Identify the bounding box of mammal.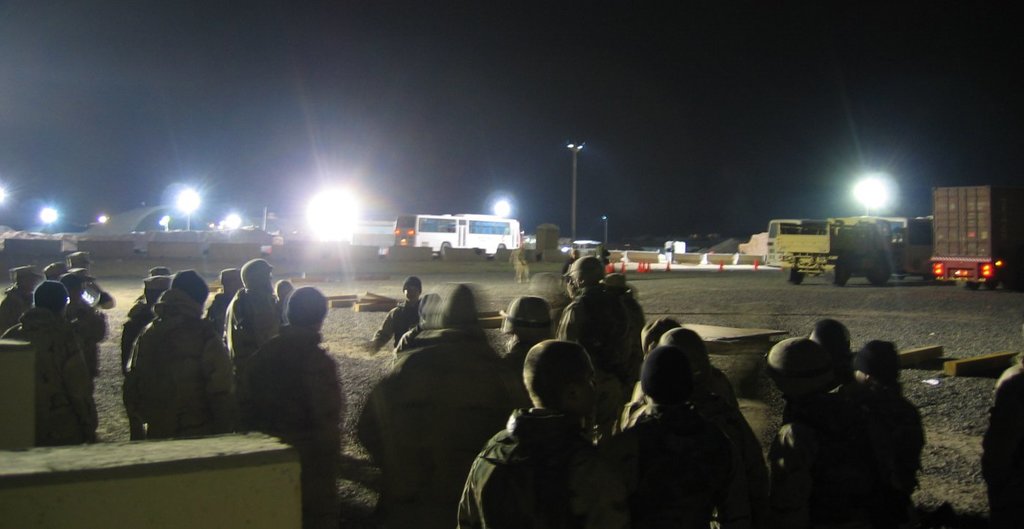
[left=555, top=252, right=645, bottom=443].
